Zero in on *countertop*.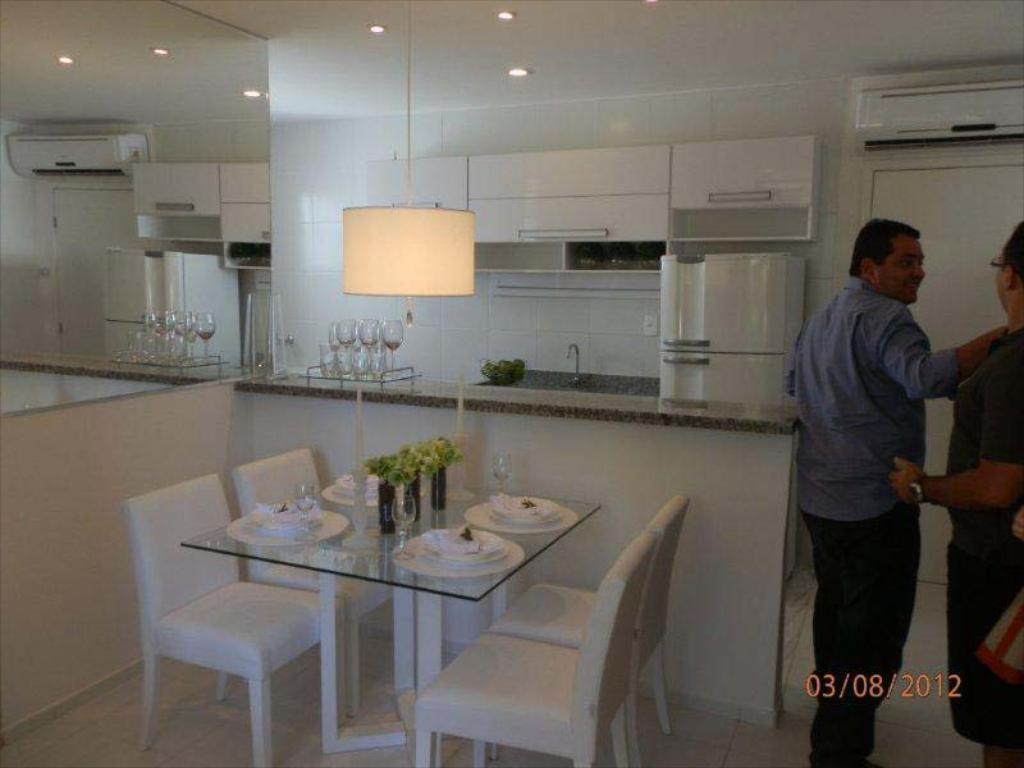
Zeroed in: <region>230, 364, 804, 435</region>.
